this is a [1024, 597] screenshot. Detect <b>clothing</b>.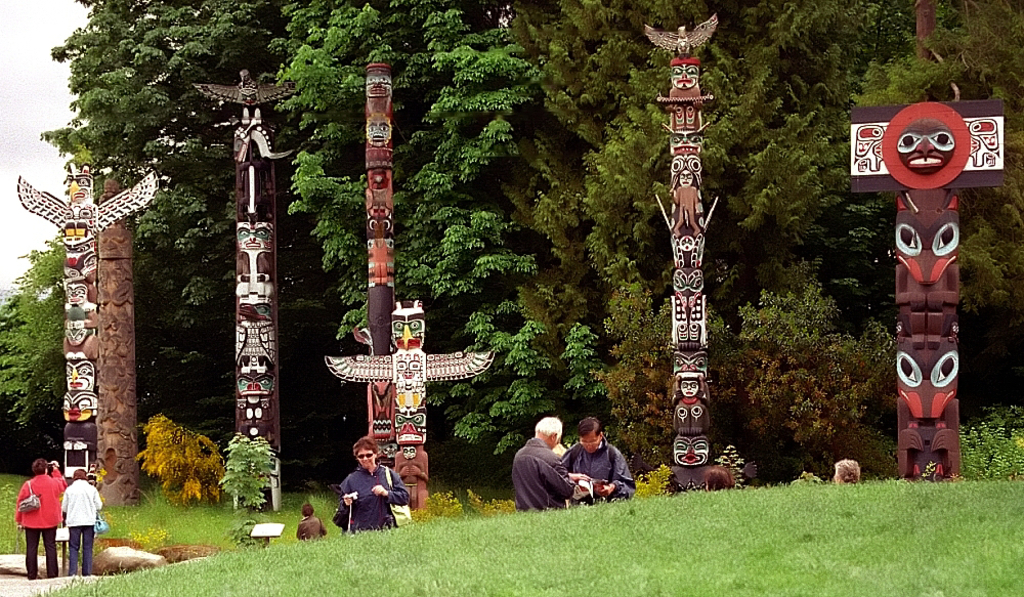
x1=561, y1=428, x2=634, y2=501.
